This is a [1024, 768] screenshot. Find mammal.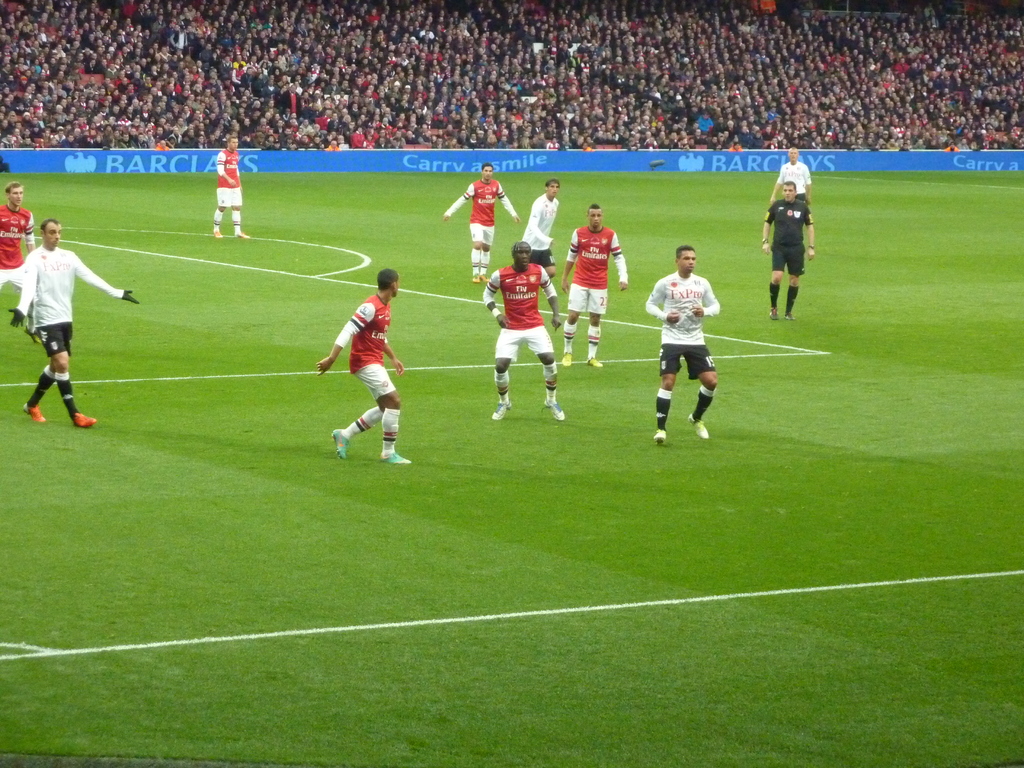
Bounding box: crop(557, 202, 626, 369).
